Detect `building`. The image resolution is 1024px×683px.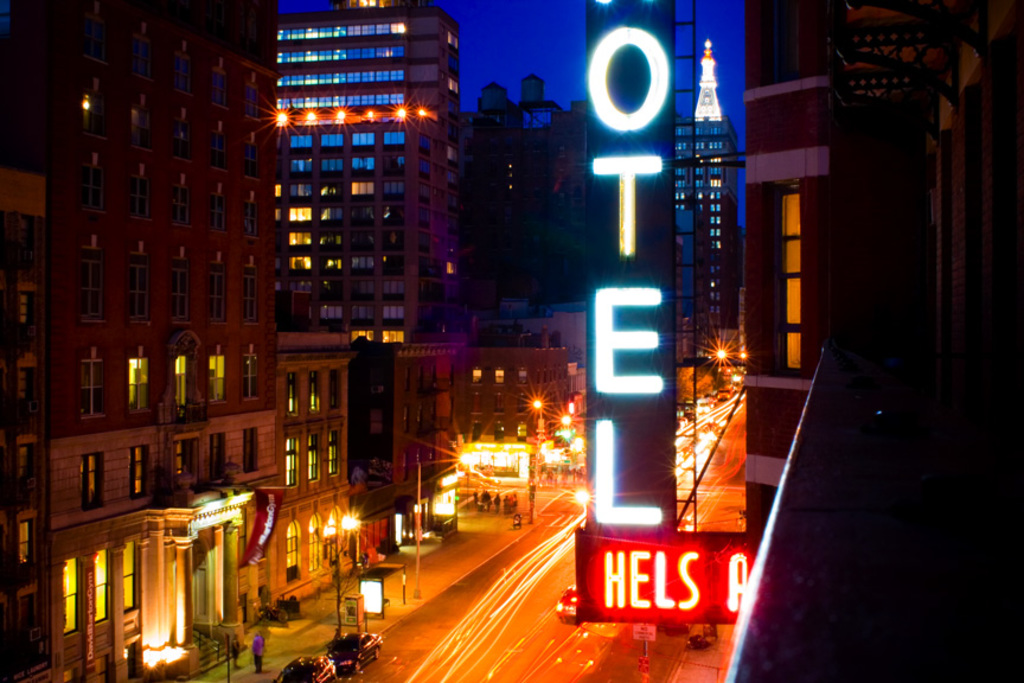
(x1=0, y1=0, x2=273, y2=682).
